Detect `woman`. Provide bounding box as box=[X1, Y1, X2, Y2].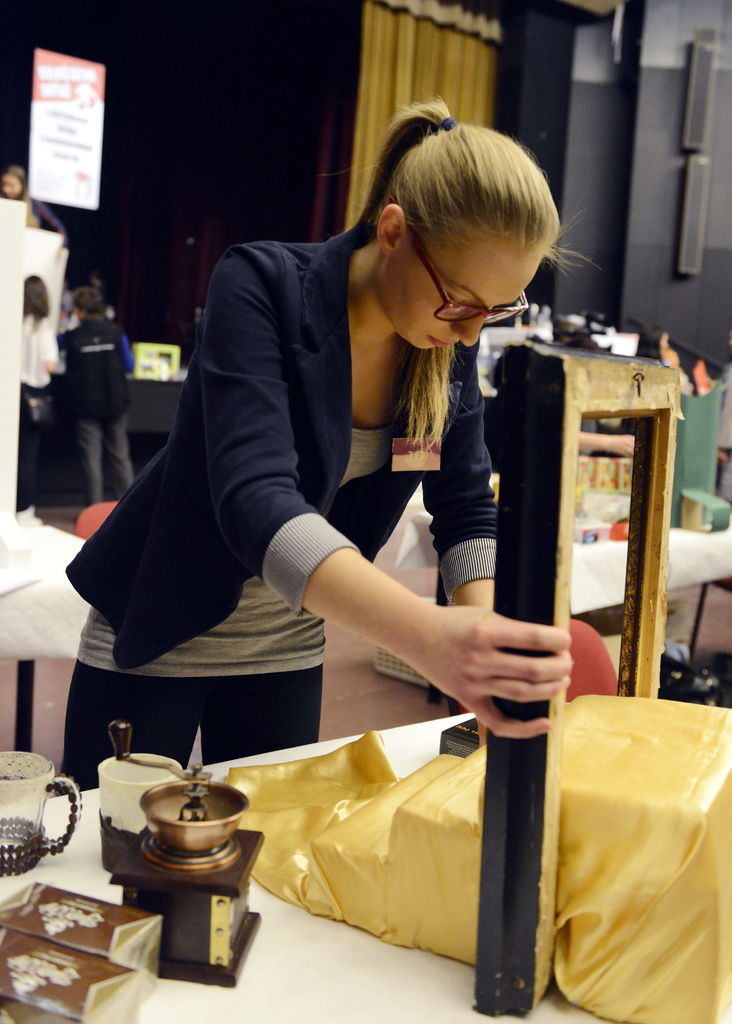
box=[0, 152, 69, 244].
